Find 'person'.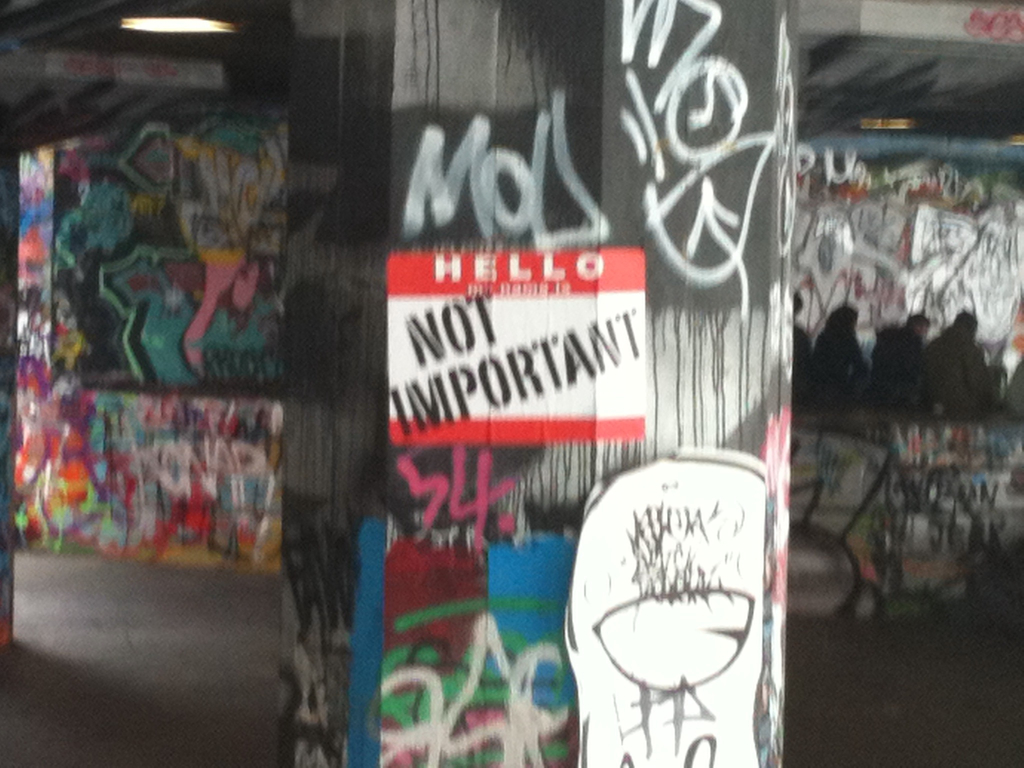
<bbox>928, 312, 982, 420</bbox>.
